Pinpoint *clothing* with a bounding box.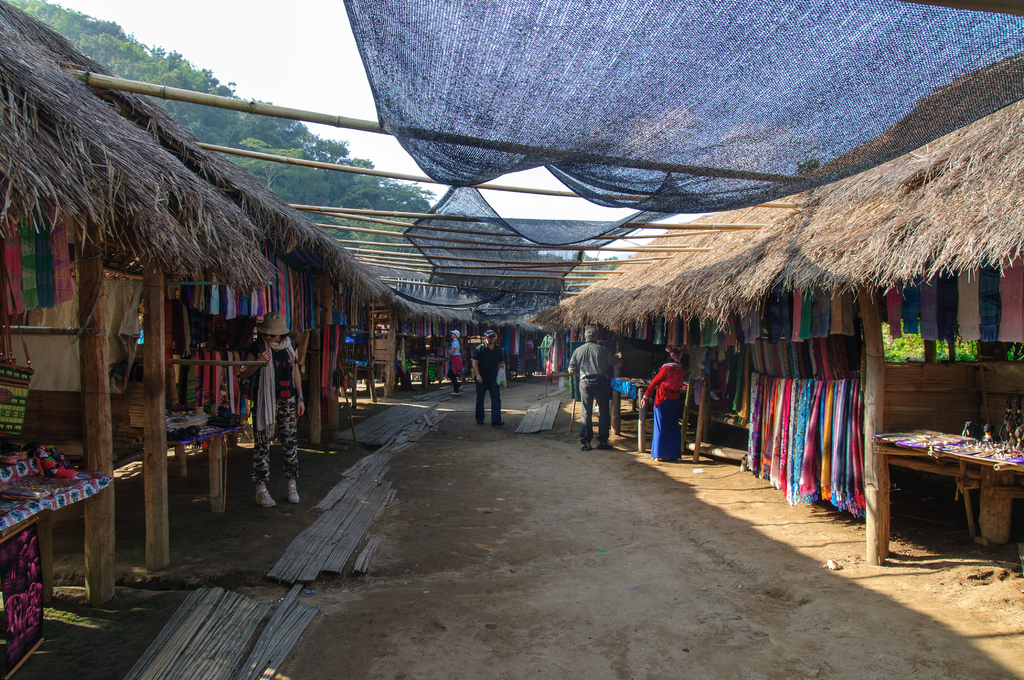
<bbox>578, 378, 607, 448</bbox>.
